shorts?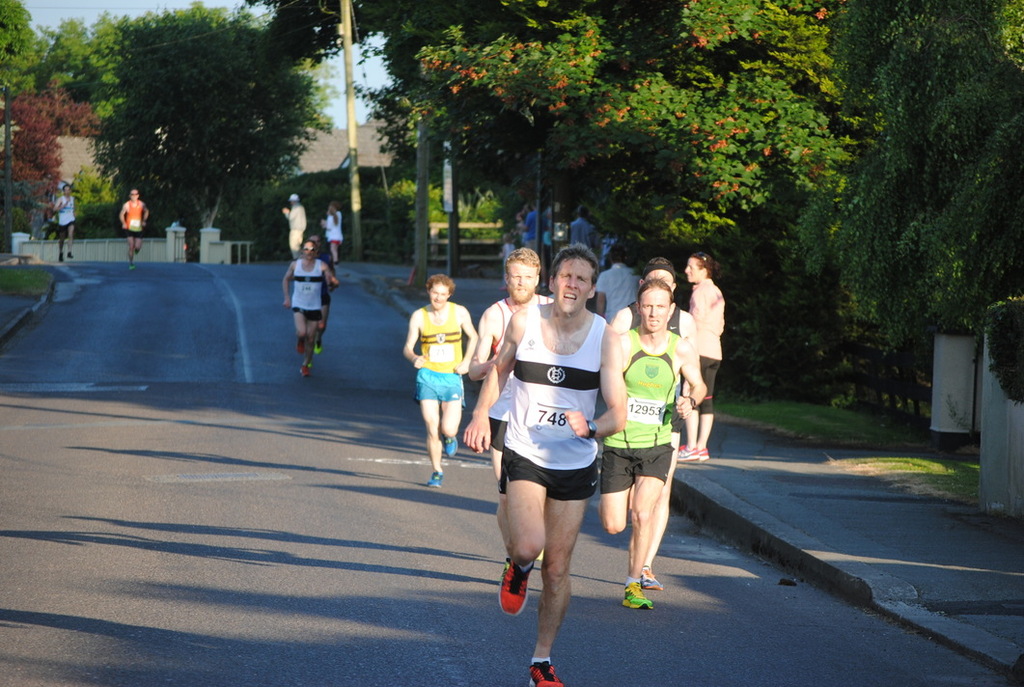
<box>323,295,332,313</box>
